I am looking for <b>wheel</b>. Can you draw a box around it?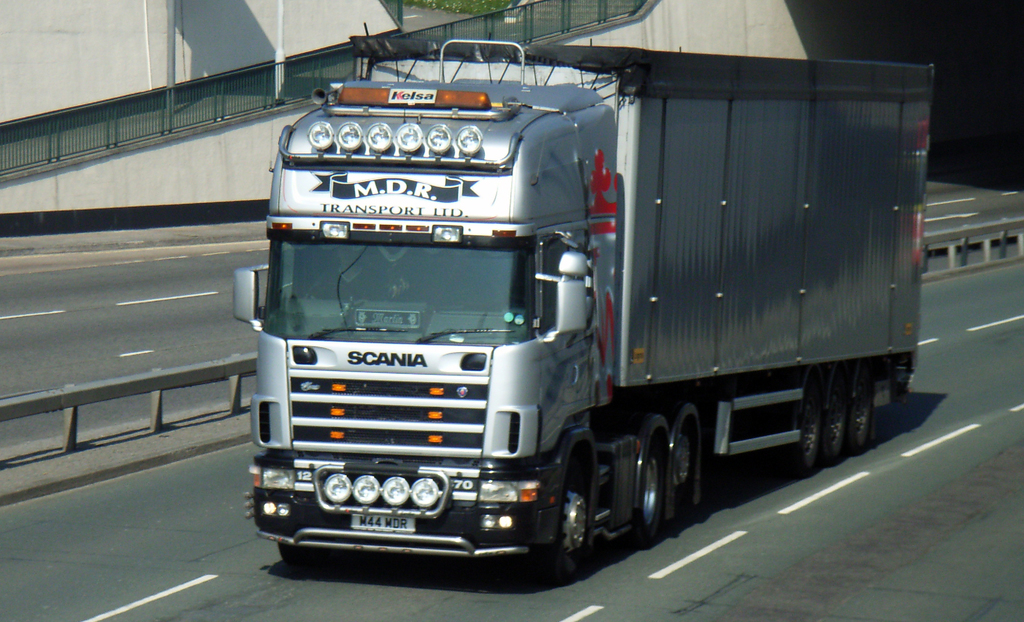
Sure, the bounding box is 824:374:852:462.
